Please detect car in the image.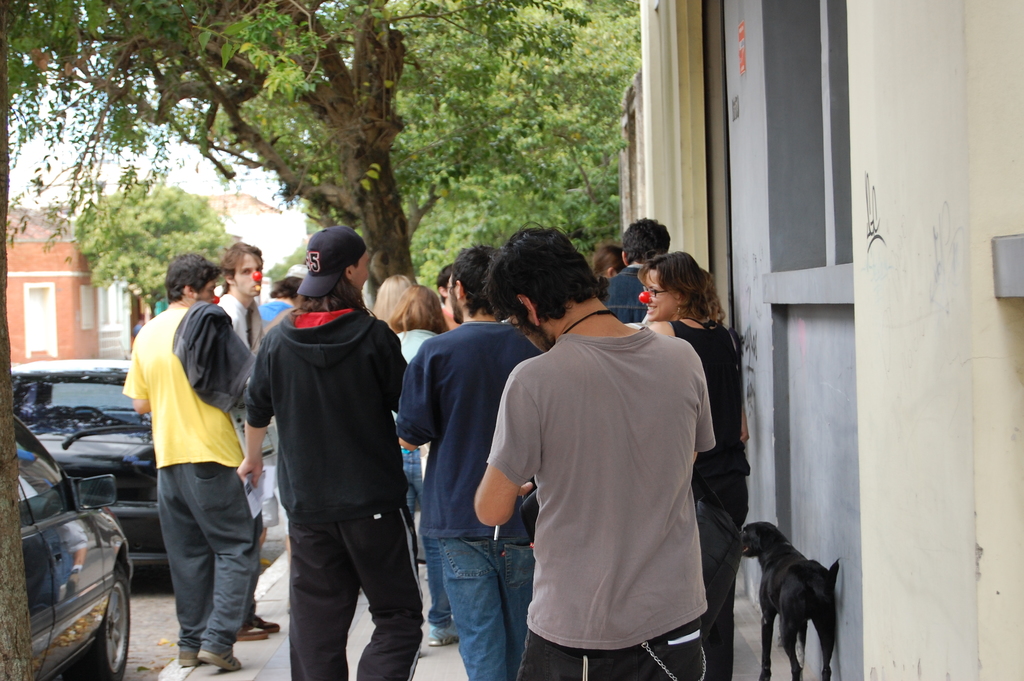
left=5, top=356, right=273, bottom=571.
